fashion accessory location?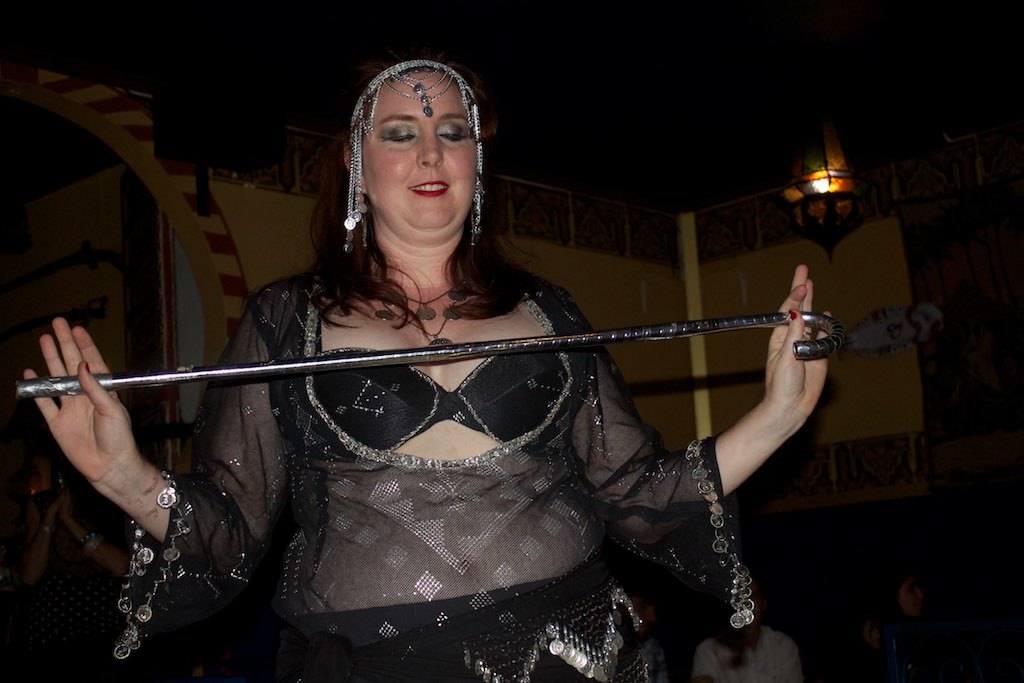
bbox=(340, 61, 487, 256)
